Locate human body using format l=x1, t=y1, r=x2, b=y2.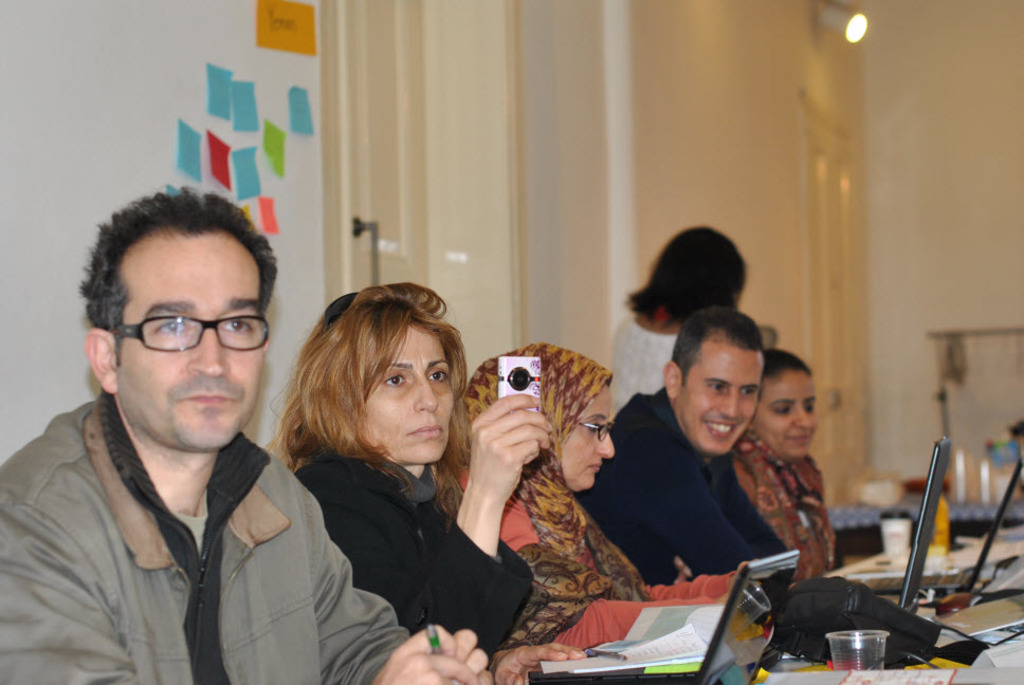
l=726, t=355, r=843, b=596.
